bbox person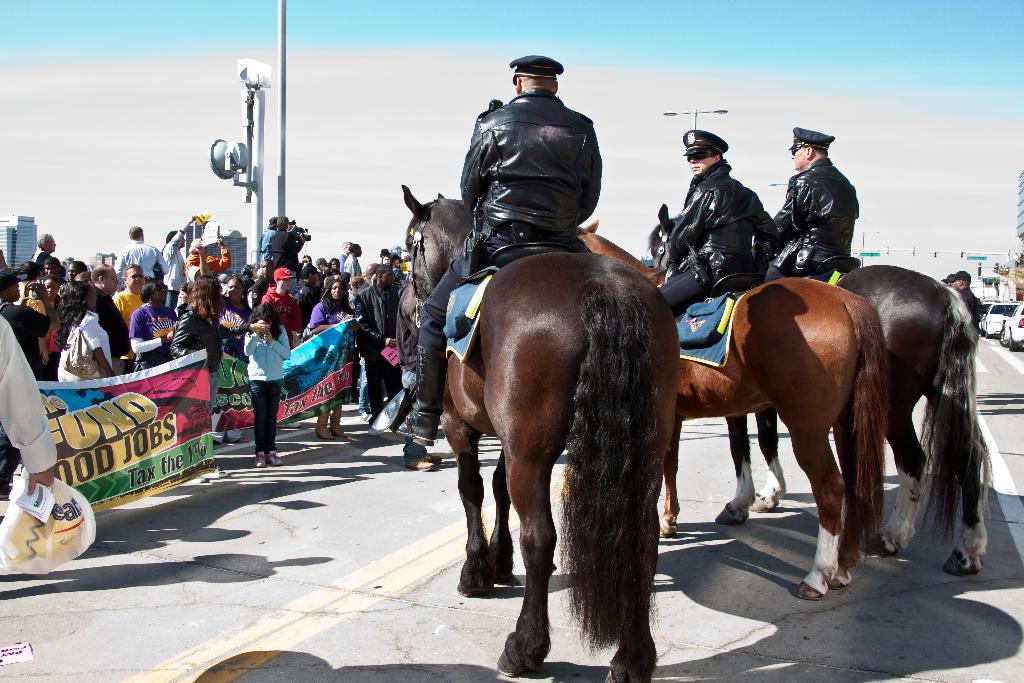
[93, 267, 127, 376]
